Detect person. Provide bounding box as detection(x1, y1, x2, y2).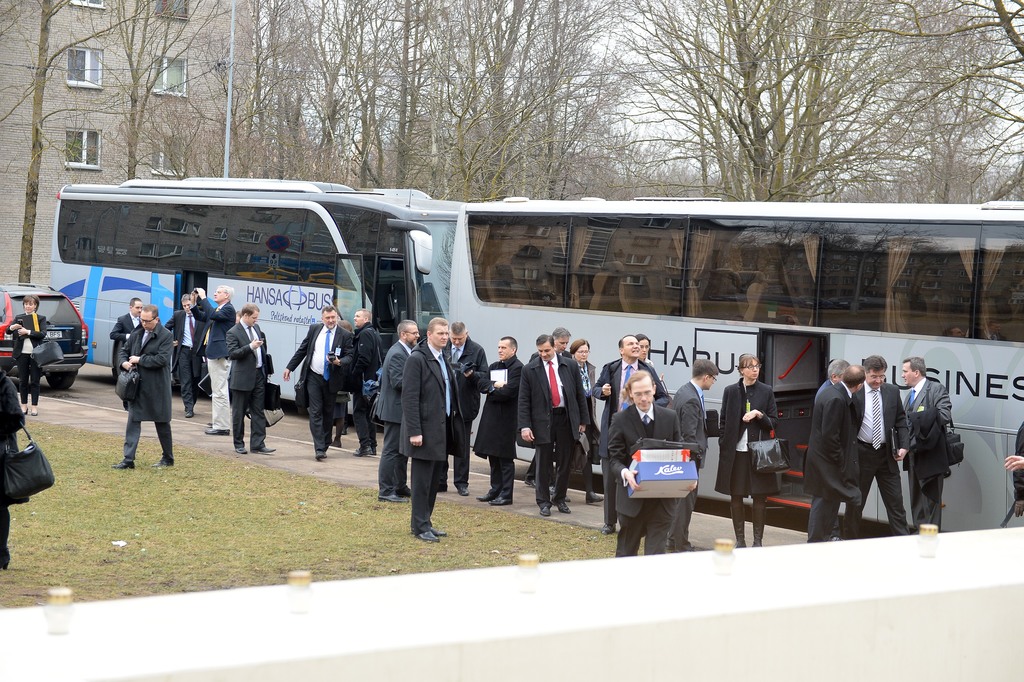
detection(854, 358, 914, 542).
